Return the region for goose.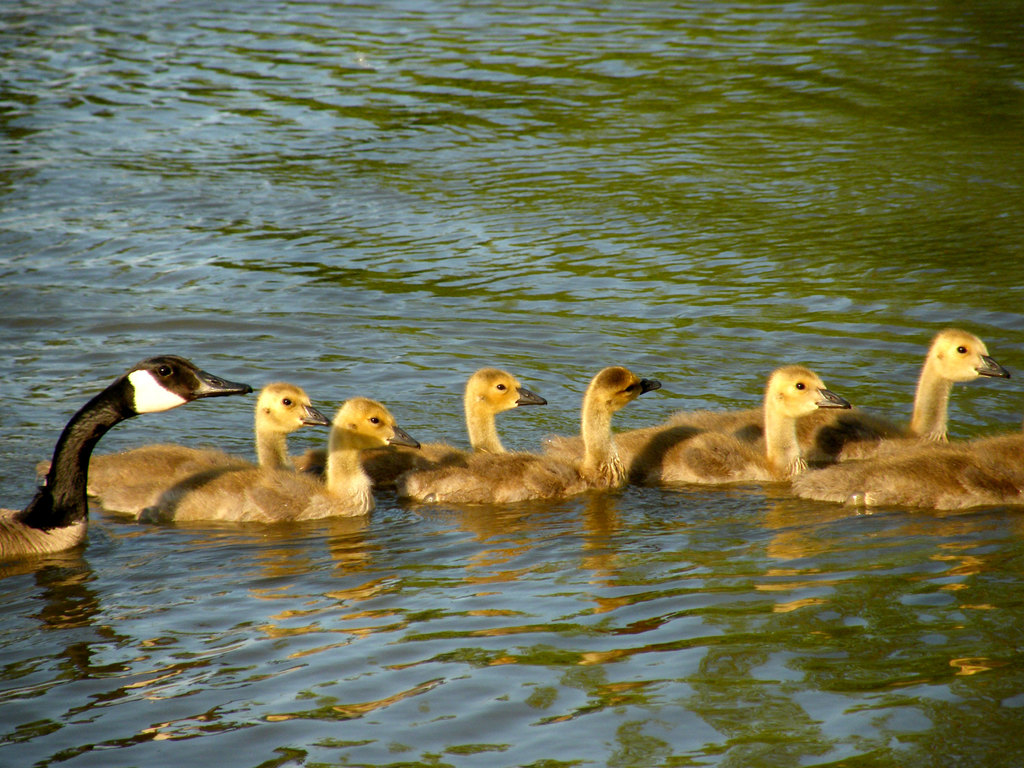
locate(0, 355, 250, 562).
